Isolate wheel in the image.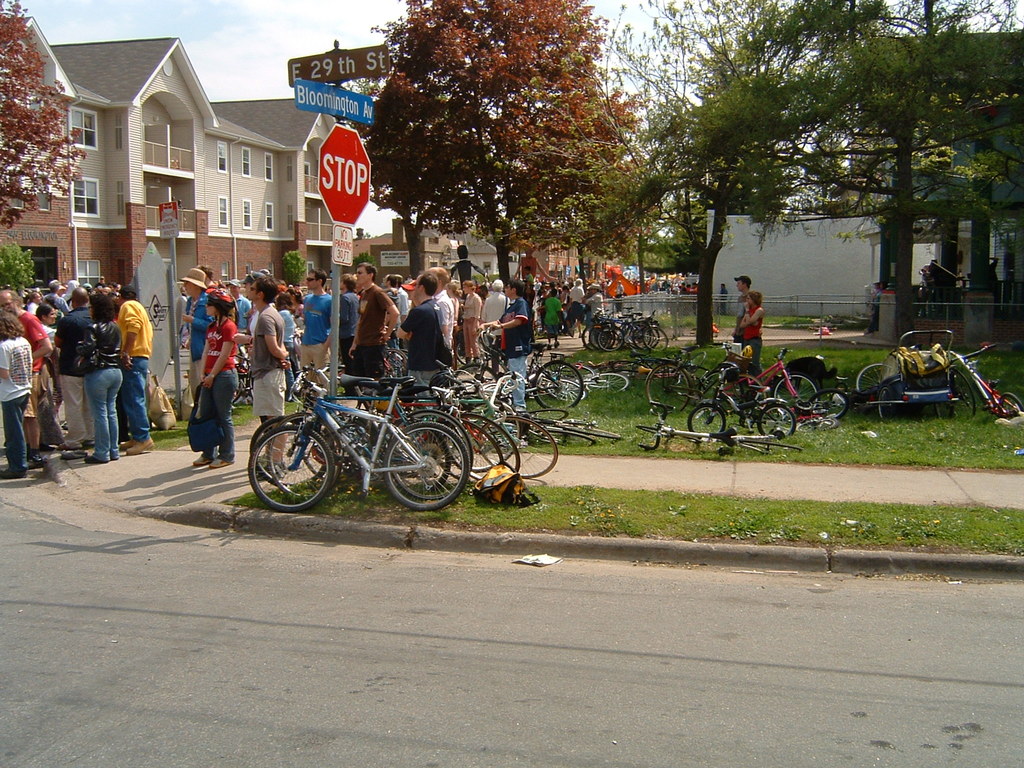
Isolated region: 542, 372, 583, 401.
